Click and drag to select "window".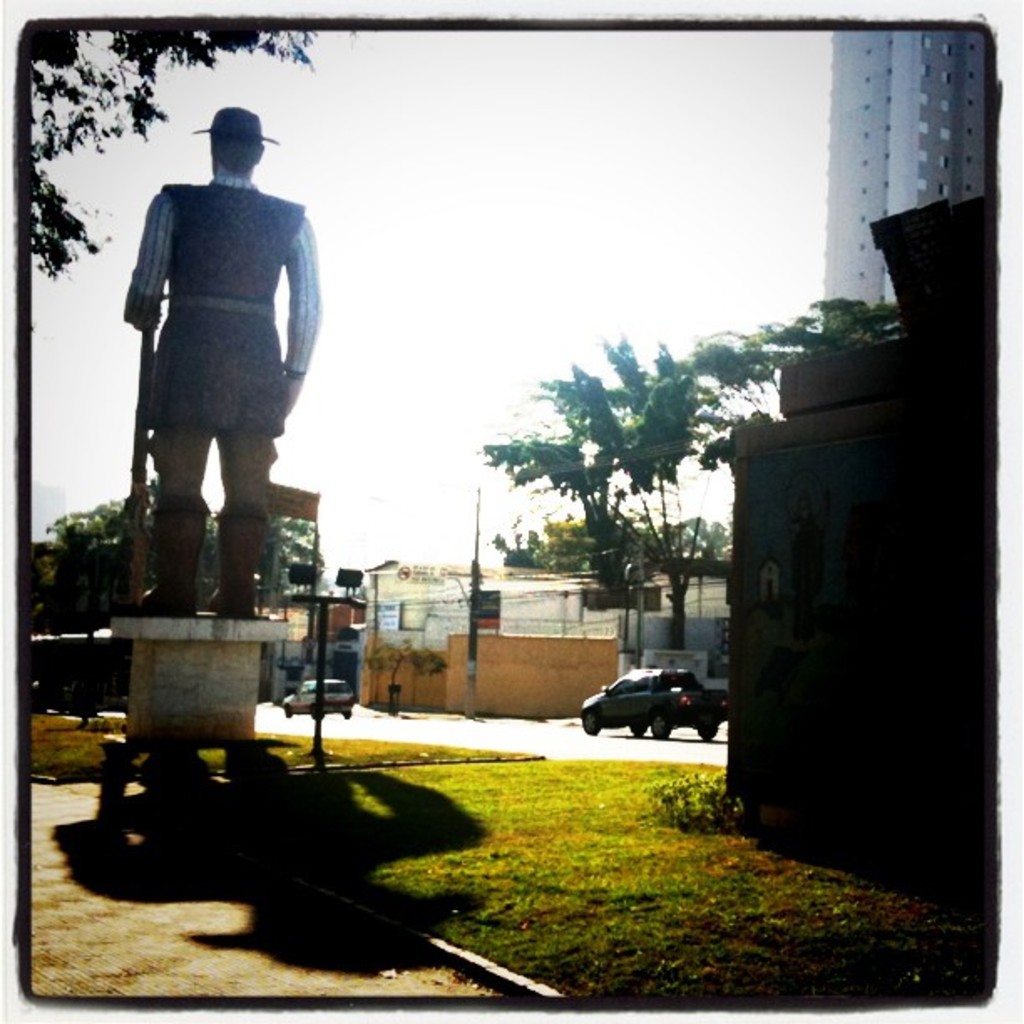
Selection: detection(862, 100, 873, 110).
